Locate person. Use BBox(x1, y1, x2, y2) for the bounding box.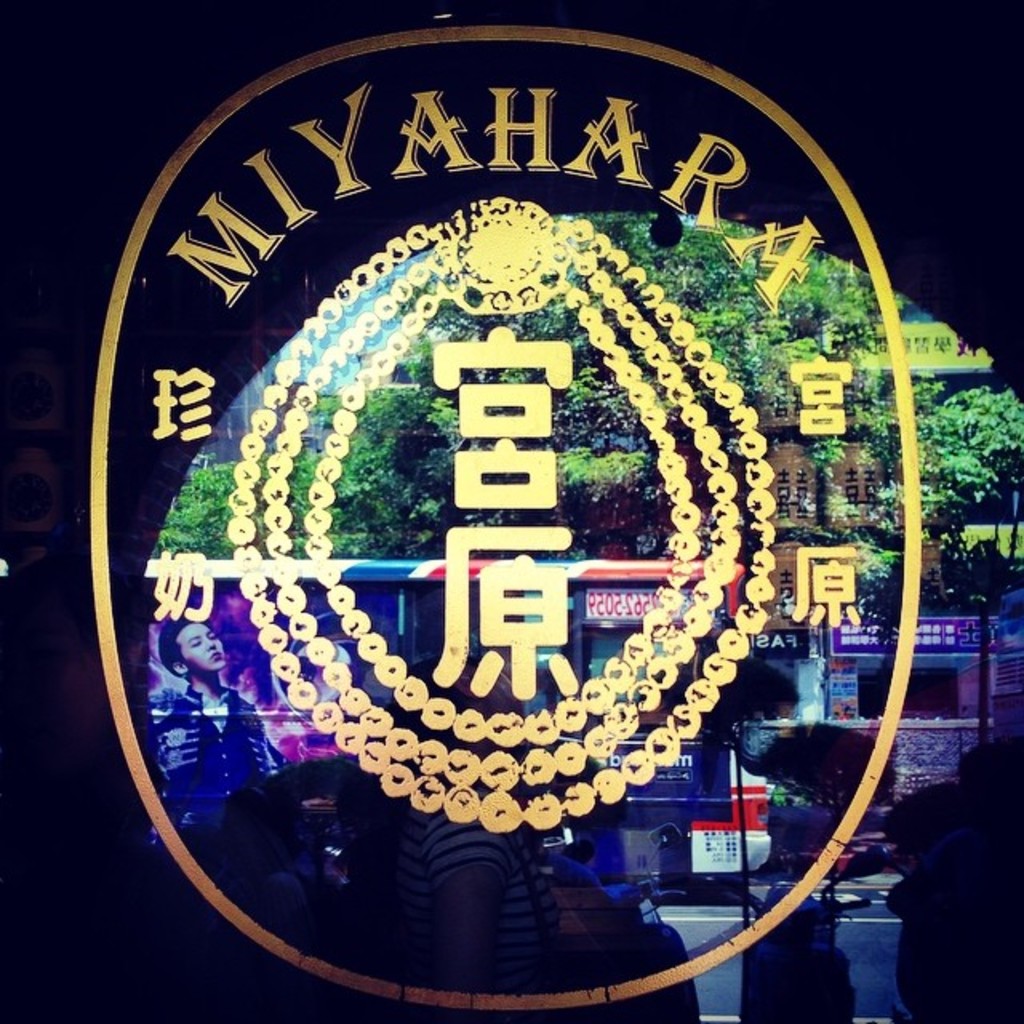
BBox(379, 651, 544, 1022).
